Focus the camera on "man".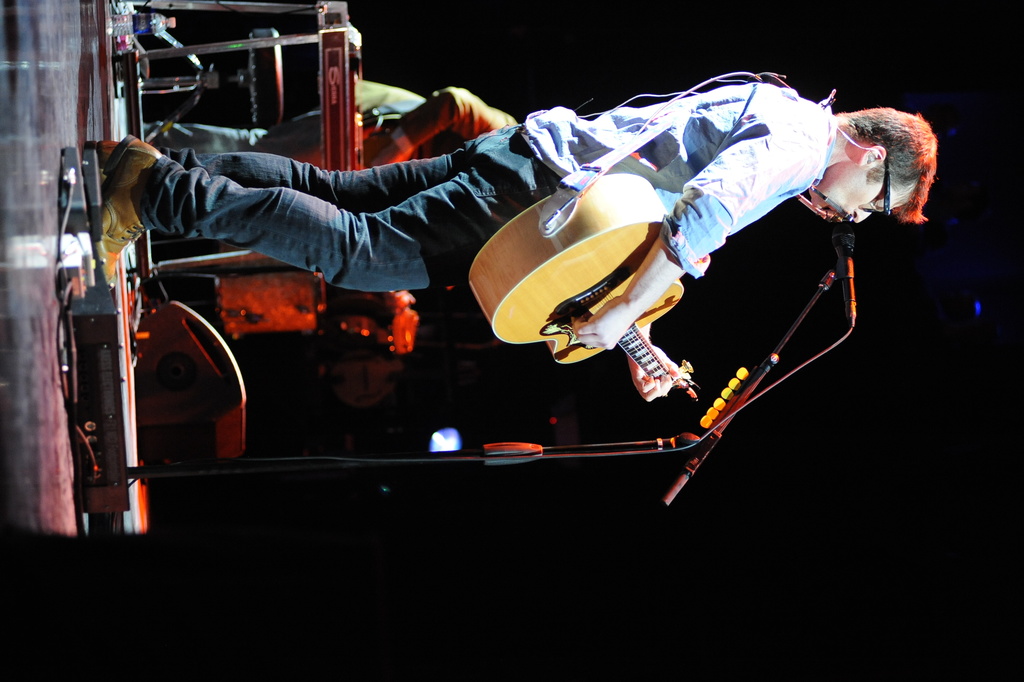
Focus region: detection(142, 82, 517, 151).
